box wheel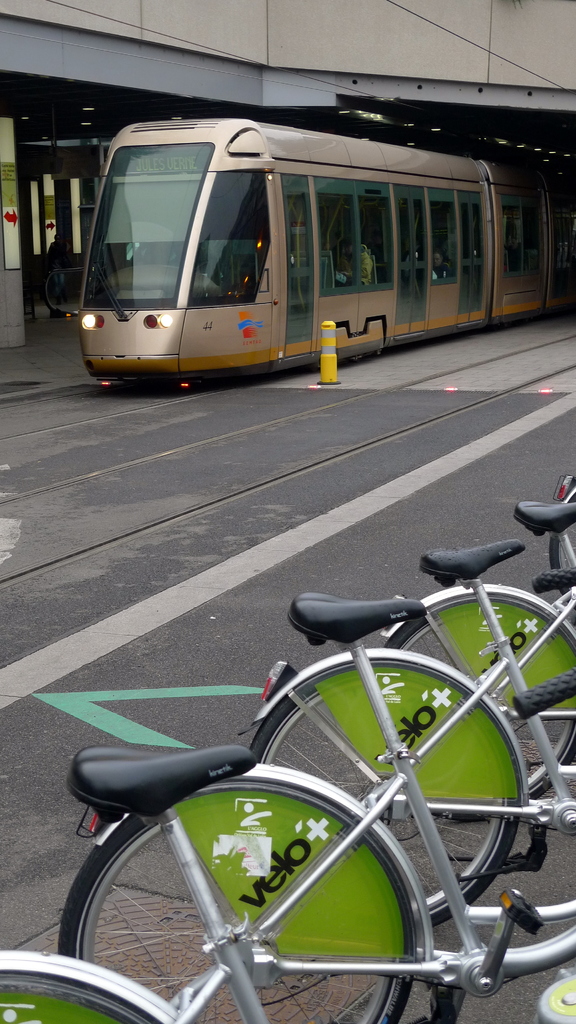
<region>385, 617, 575, 824</region>
